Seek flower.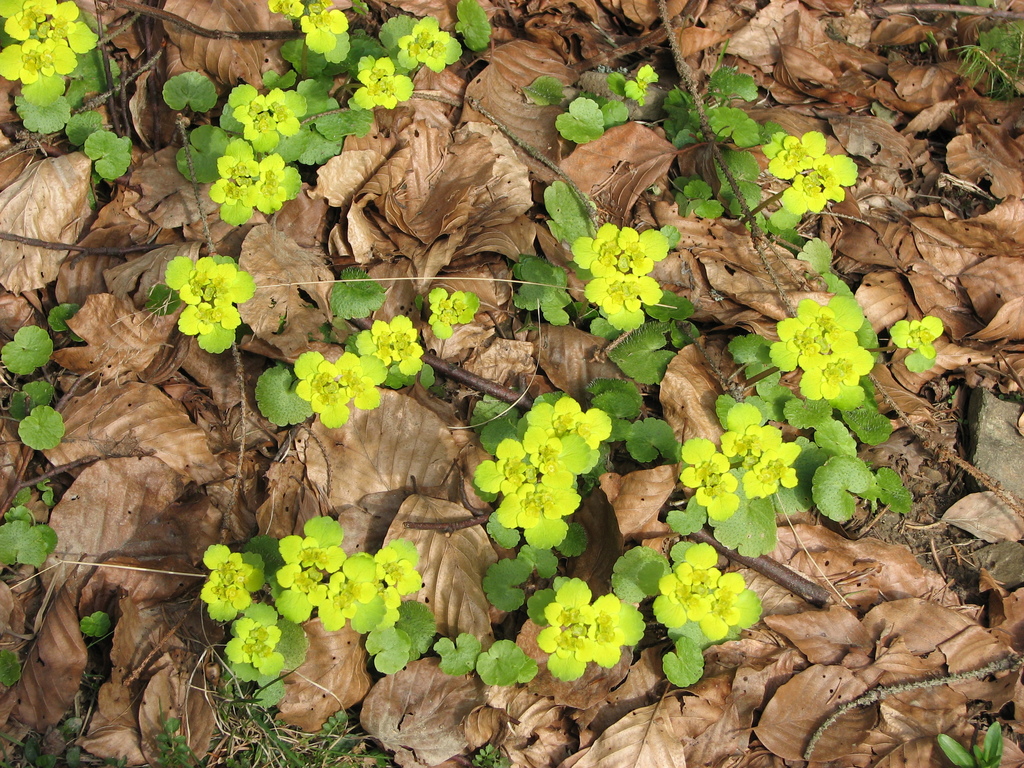
box=[506, 430, 583, 488].
